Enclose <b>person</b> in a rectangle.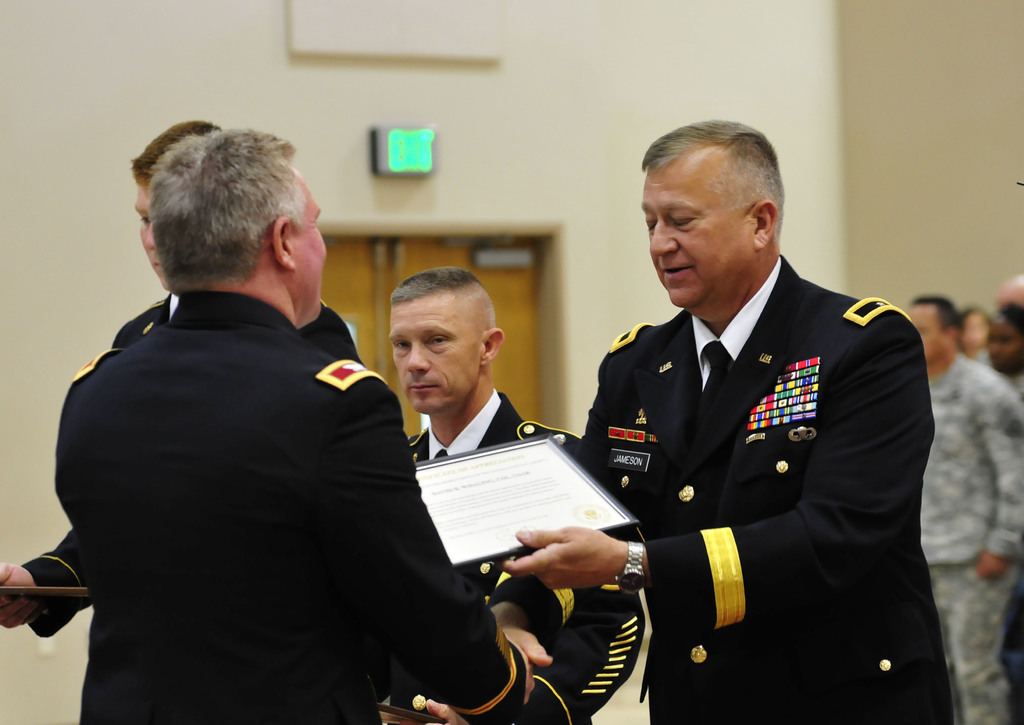
<box>998,268,1023,307</box>.
